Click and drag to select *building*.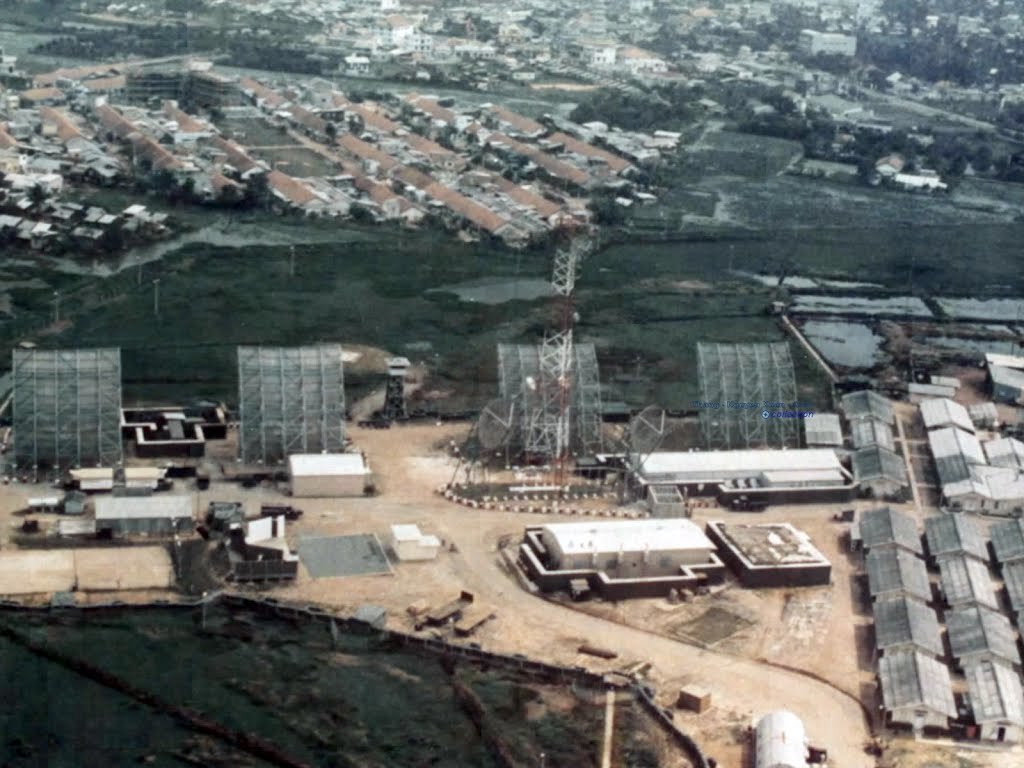
Selection: (239,343,348,463).
